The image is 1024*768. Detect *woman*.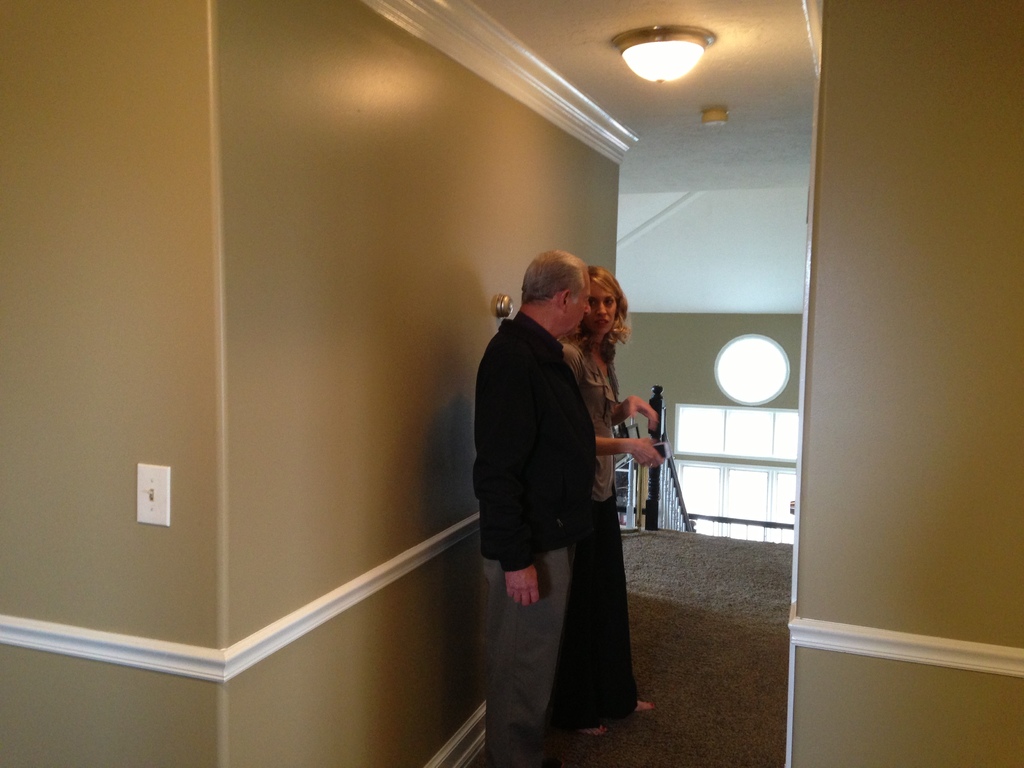
Detection: pyautogui.locateOnScreen(564, 267, 657, 730).
